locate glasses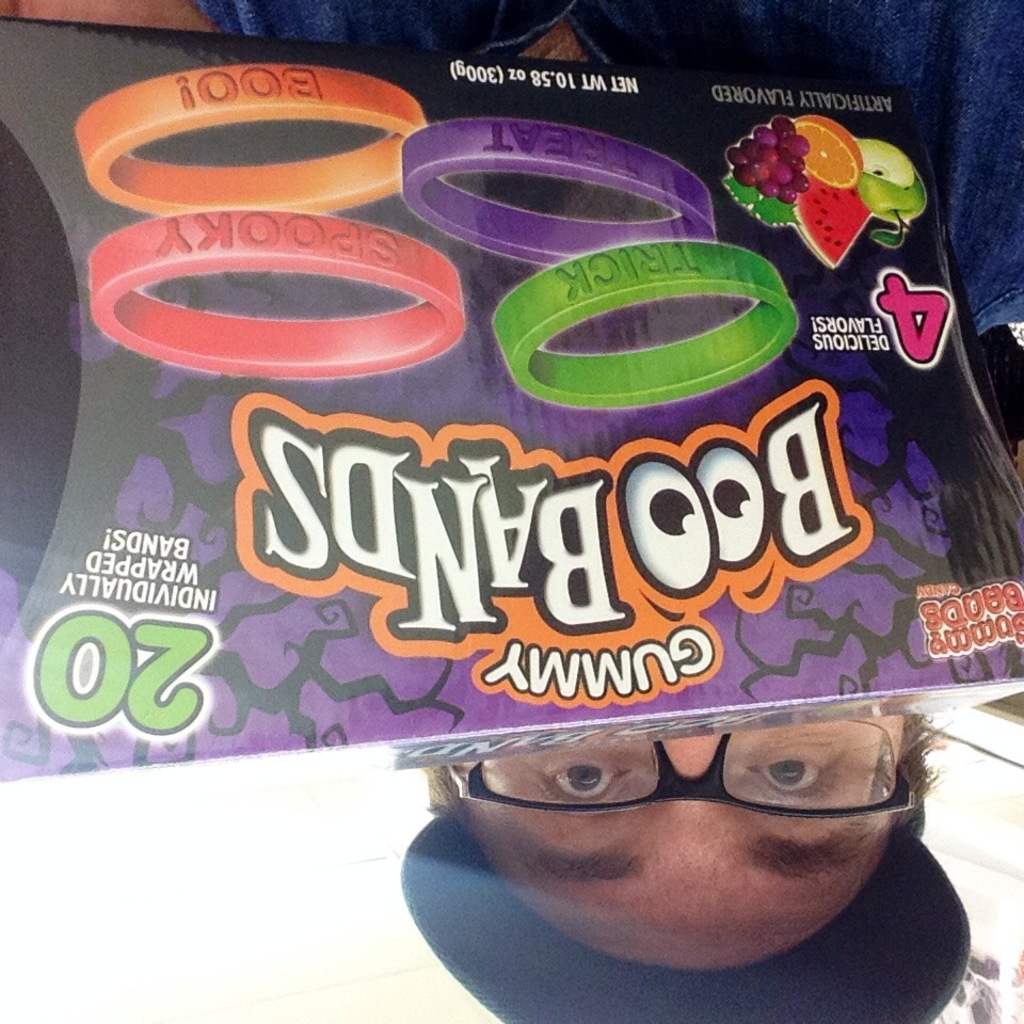
451,714,919,820
